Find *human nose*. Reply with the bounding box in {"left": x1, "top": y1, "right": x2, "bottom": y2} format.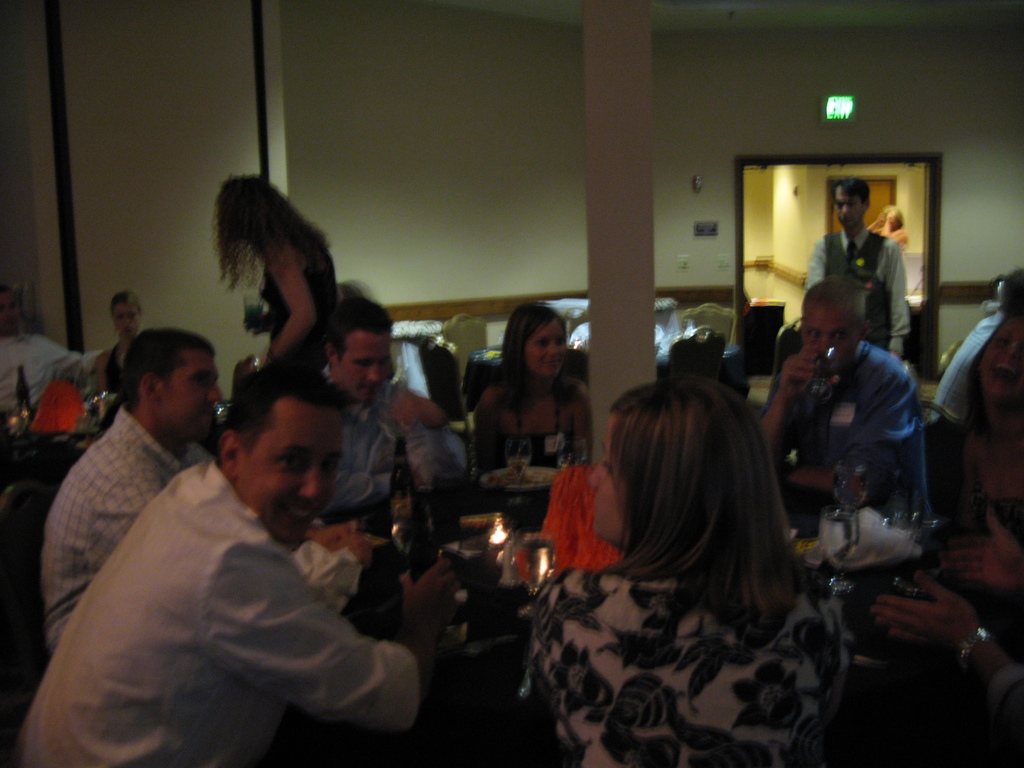
{"left": 211, "top": 378, "right": 225, "bottom": 402}.
